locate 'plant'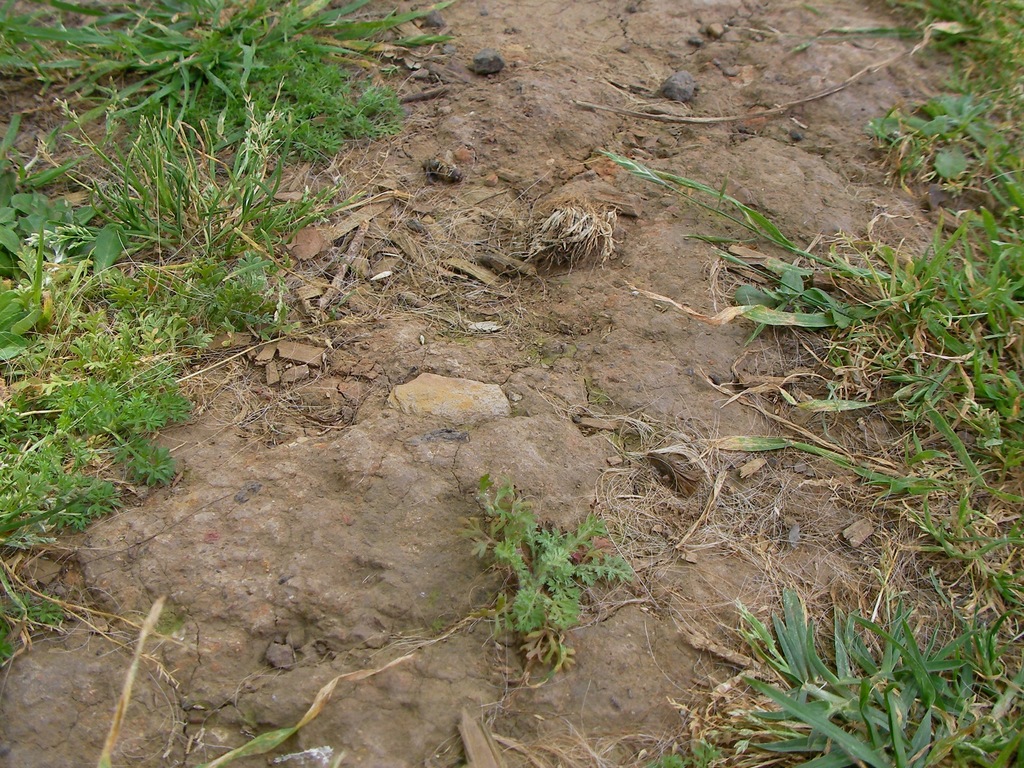
<box>465,477,637,703</box>
